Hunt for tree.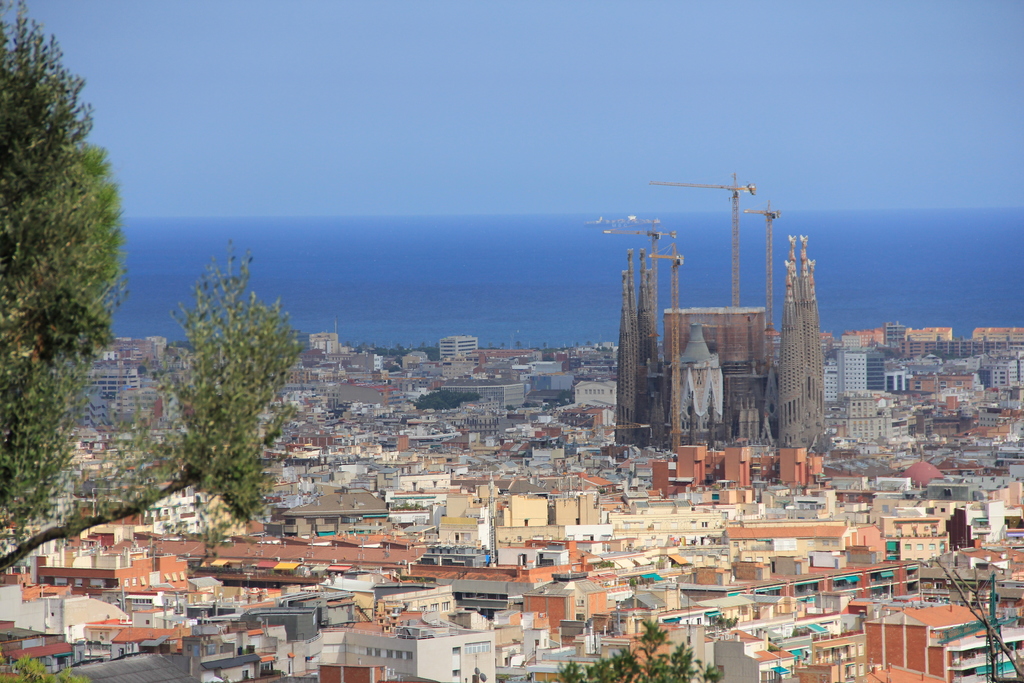
Hunted down at left=554, top=621, right=725, bottom=682.
